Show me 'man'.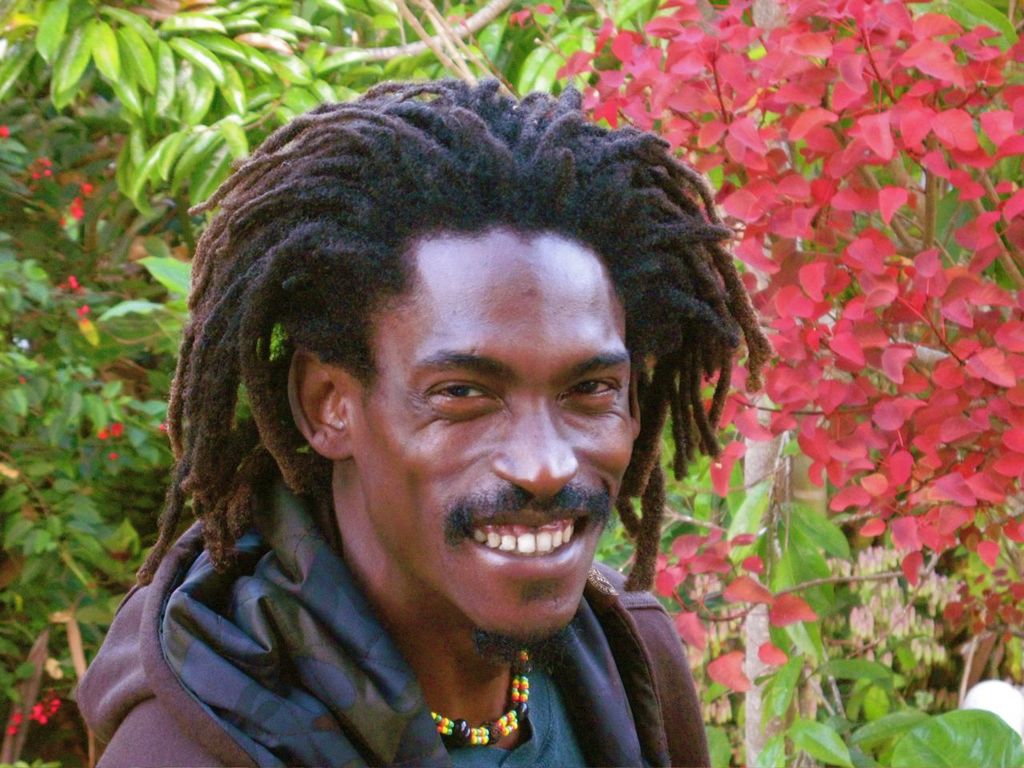
'man' is here: box=[71, 70, 817, 767].
